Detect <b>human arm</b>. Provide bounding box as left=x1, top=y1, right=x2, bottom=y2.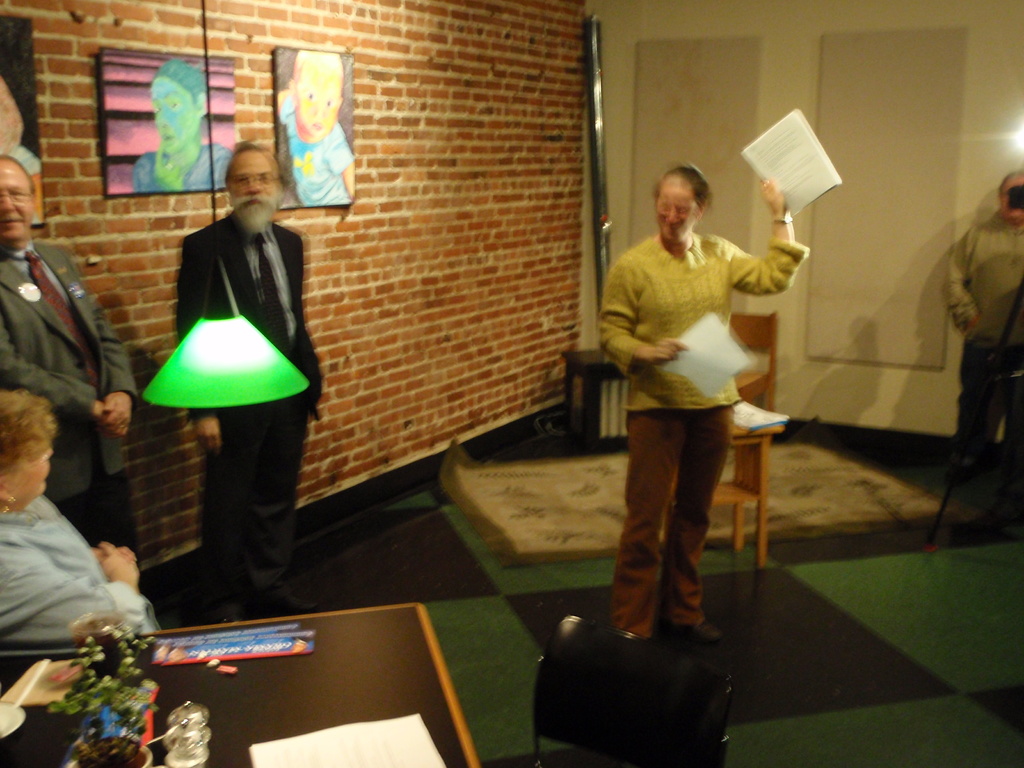
left=727, top=178, right=806, bottom=299.
